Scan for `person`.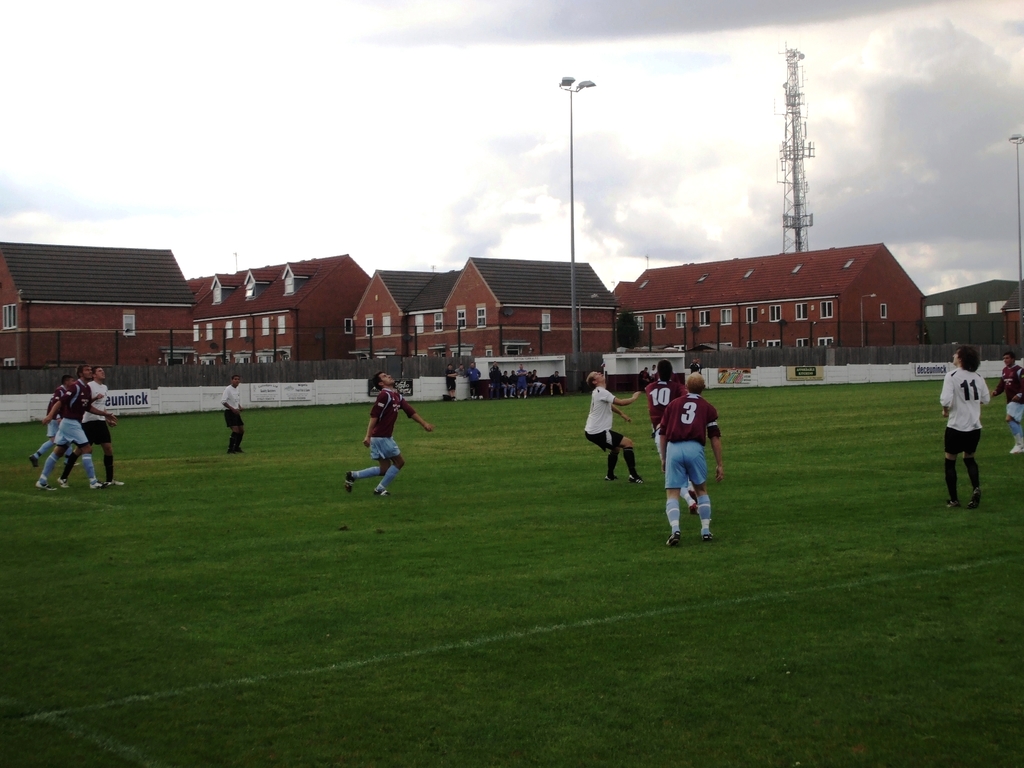
Scan result: [left=989, top=348, right=1023, bottom=457].
